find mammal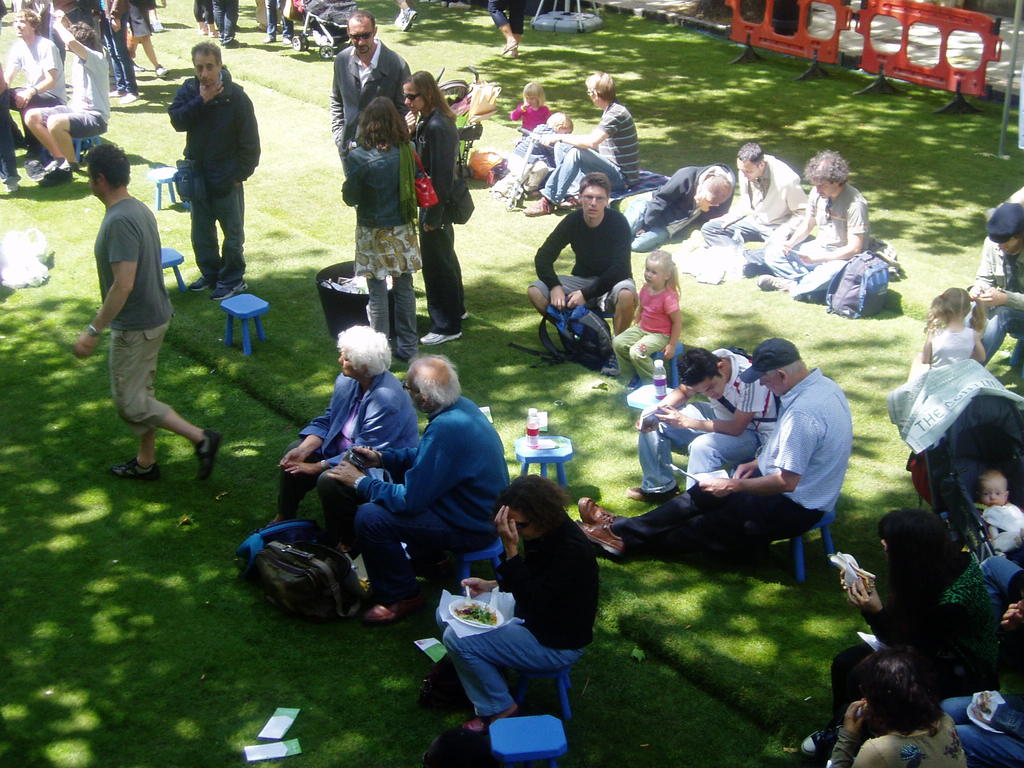
[577, 342, 852, 565]
